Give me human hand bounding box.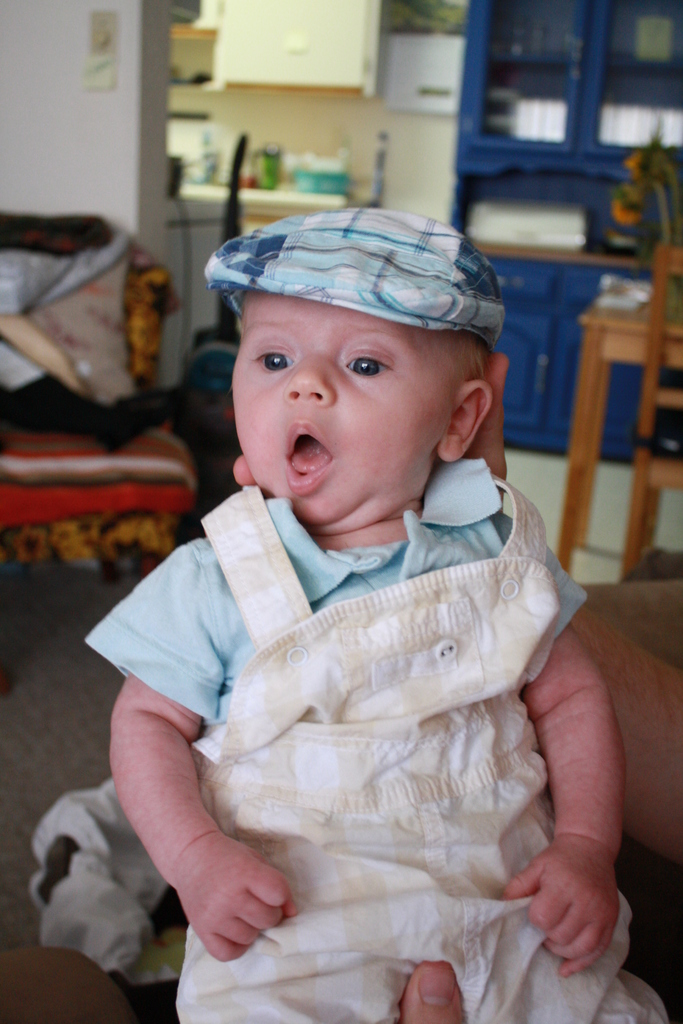
<bbox>179, 836, 300, 964</bbox>.
